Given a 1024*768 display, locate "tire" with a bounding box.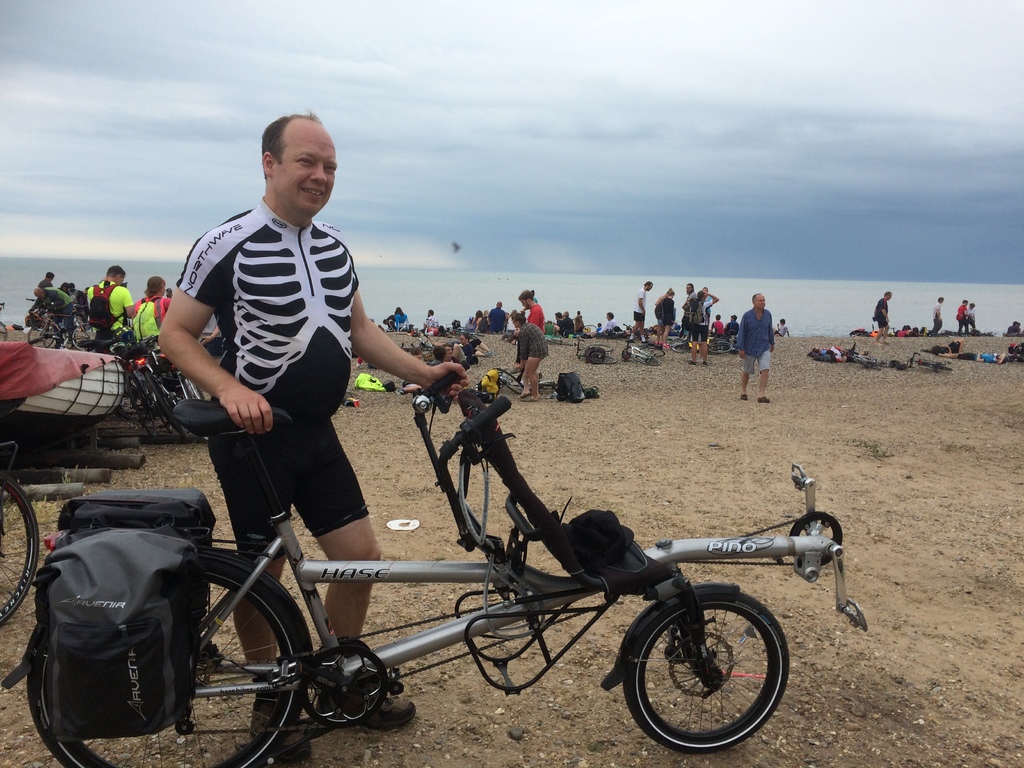
Located: 522, 378, 556, 387.
